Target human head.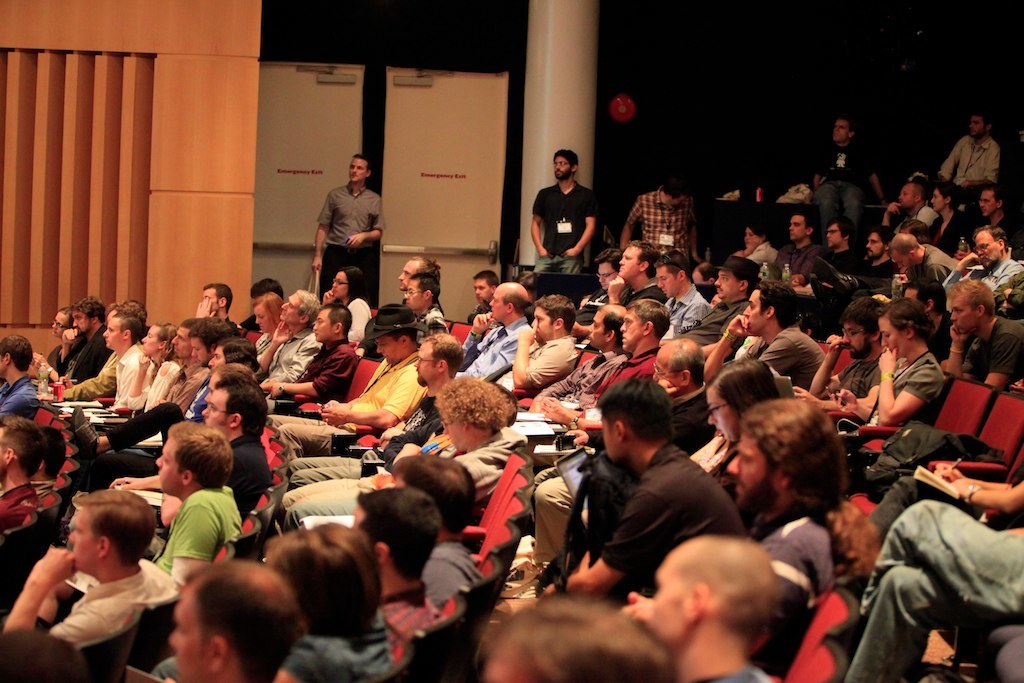
Target region: <bbox>190, 316, 233, 365</bbox>.
